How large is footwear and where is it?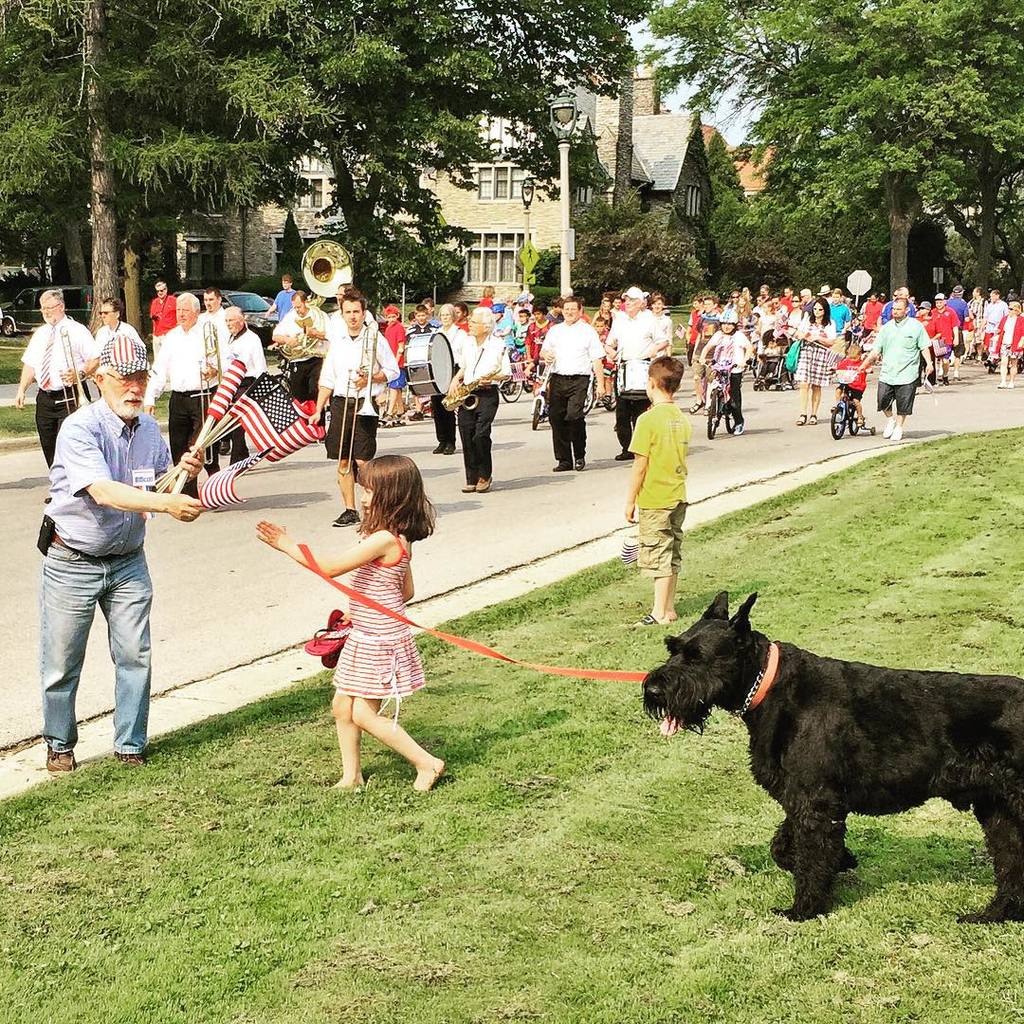
Bounding box: left=631, top=609, right=667, bottom=631.
